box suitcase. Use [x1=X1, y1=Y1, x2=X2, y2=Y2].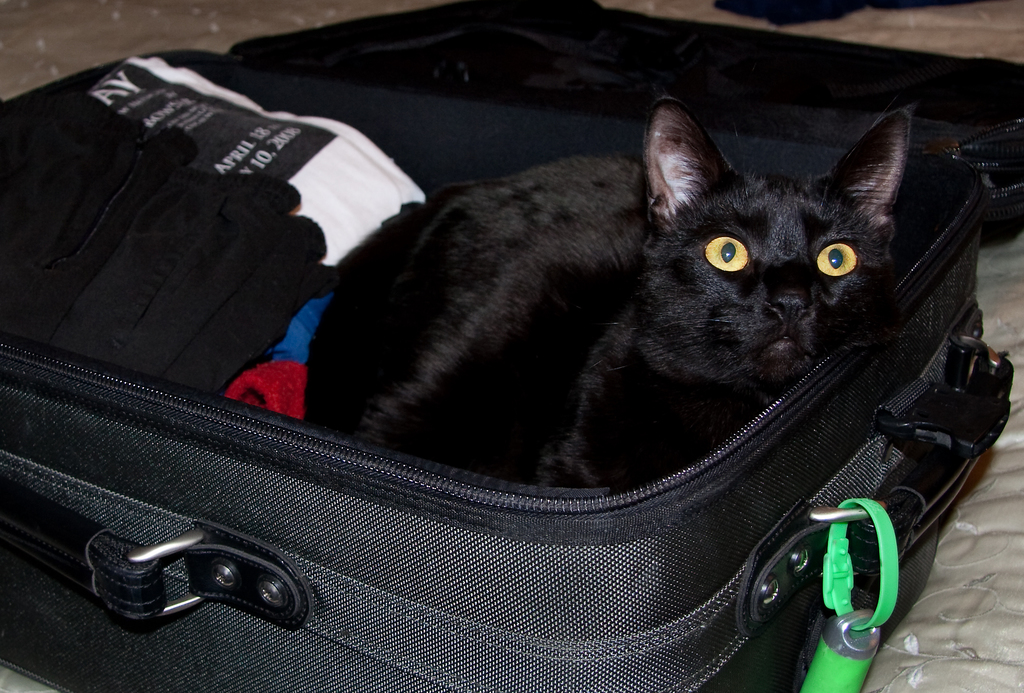
[x1=0, y1=0, x2=1023, y2=692].
